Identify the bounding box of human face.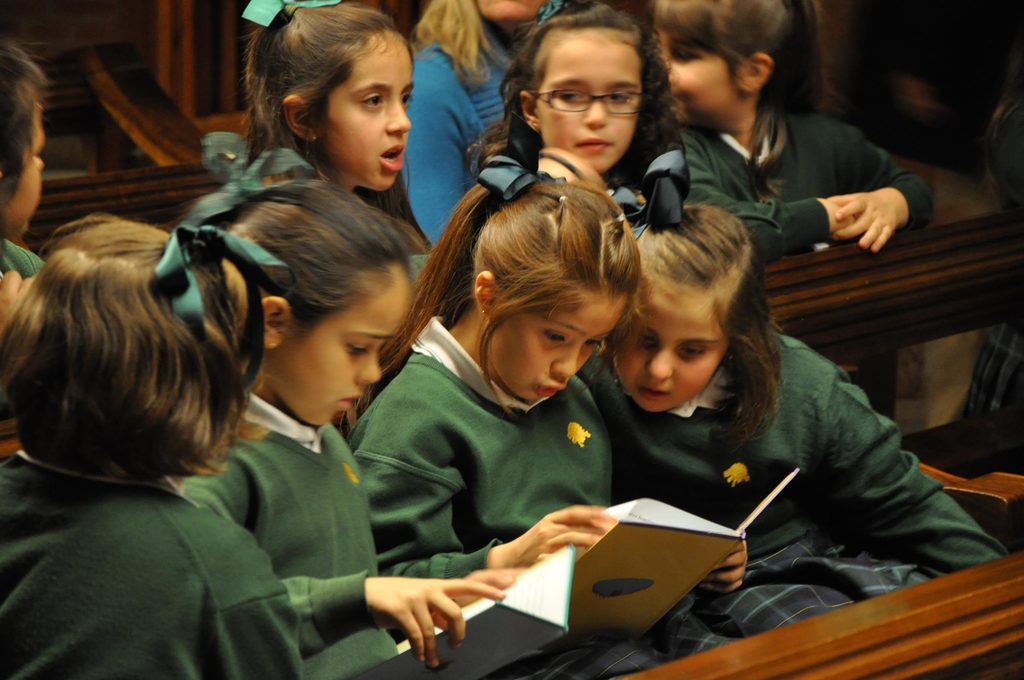
(x1=272, y1=271, x2=408, y2=423).
